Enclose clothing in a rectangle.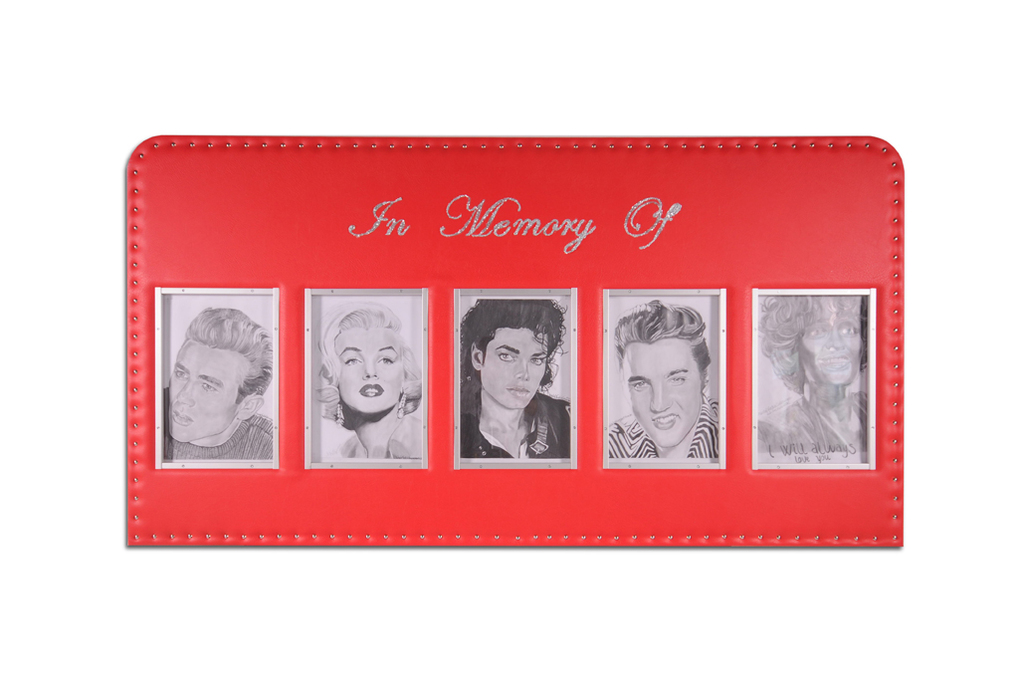
l=337, t=408, r=420, b=462.
